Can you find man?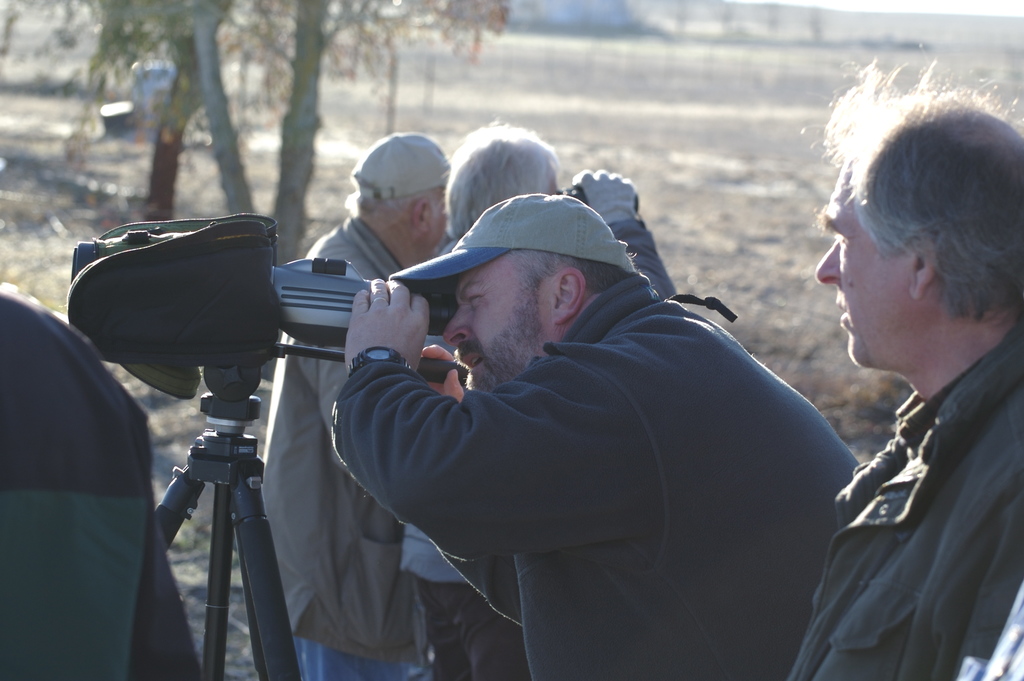
Yes, bounding box: select_region(392, 114, 674, 673).
